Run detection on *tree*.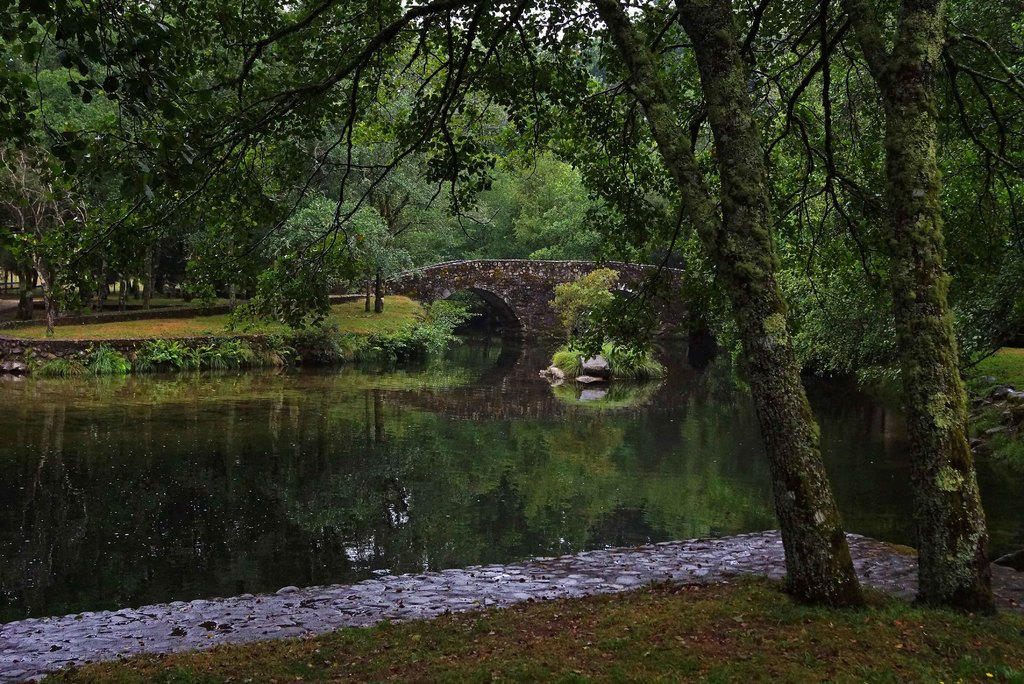
Result: [257,37,516,320].
